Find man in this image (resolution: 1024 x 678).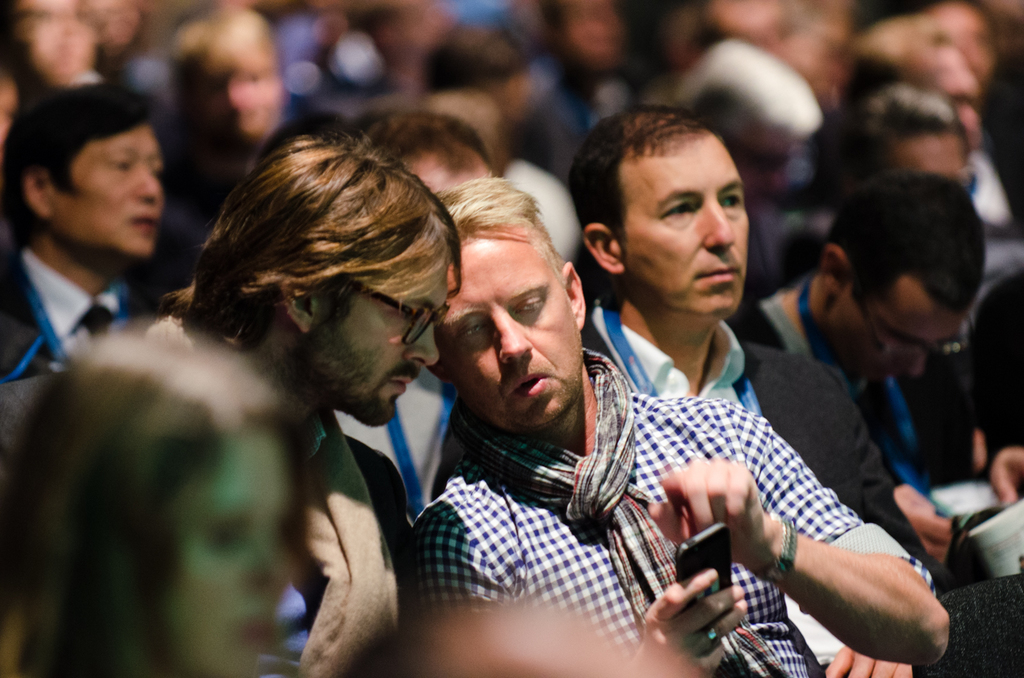
detection(0, 86, 222, 420).
